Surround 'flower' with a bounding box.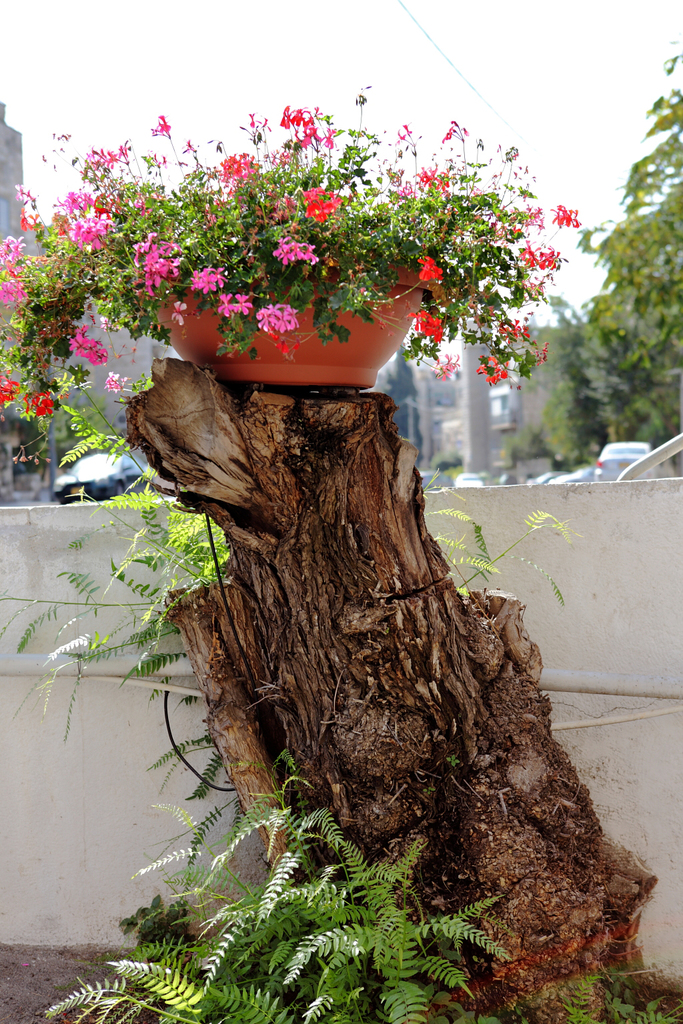
[x1=498, y1=204, x2=545, y2=241].
